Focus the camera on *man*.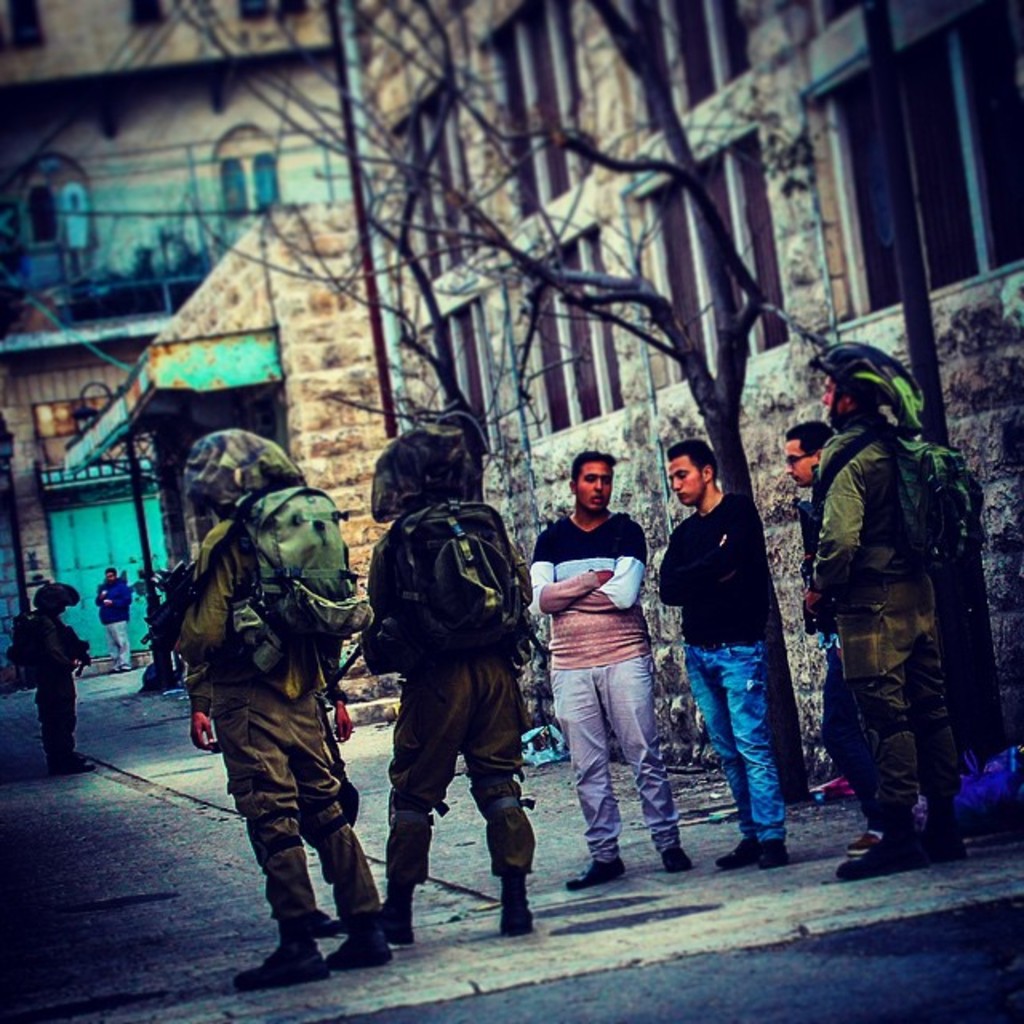
Focus region: [802, 346, 971, 877].
